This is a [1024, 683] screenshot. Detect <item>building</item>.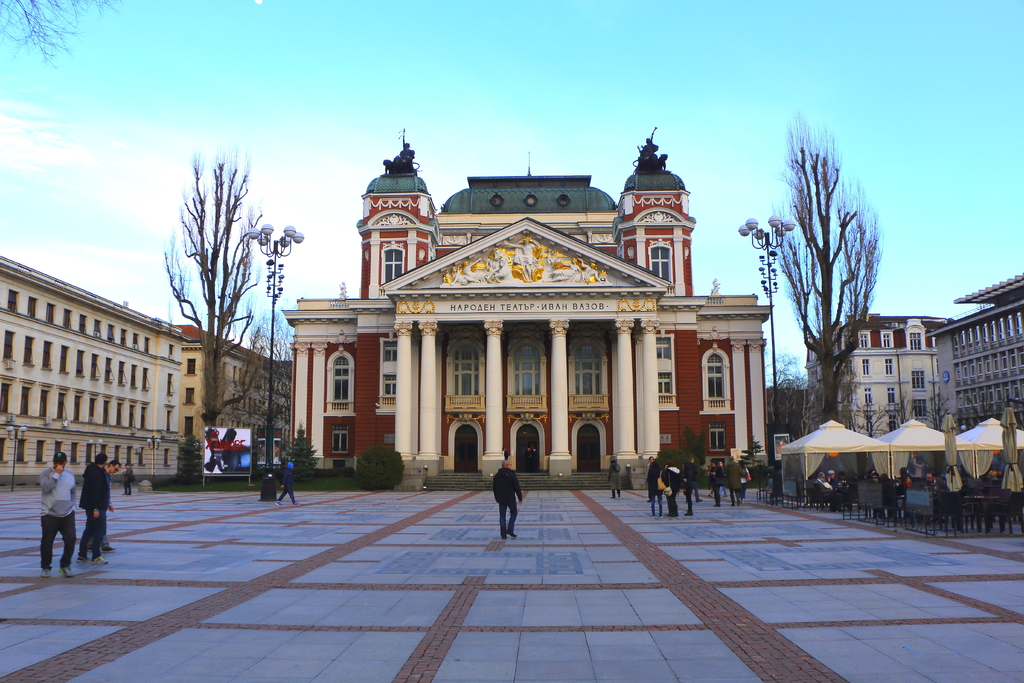
(left=181, top=317, right=293, bottom=472).
